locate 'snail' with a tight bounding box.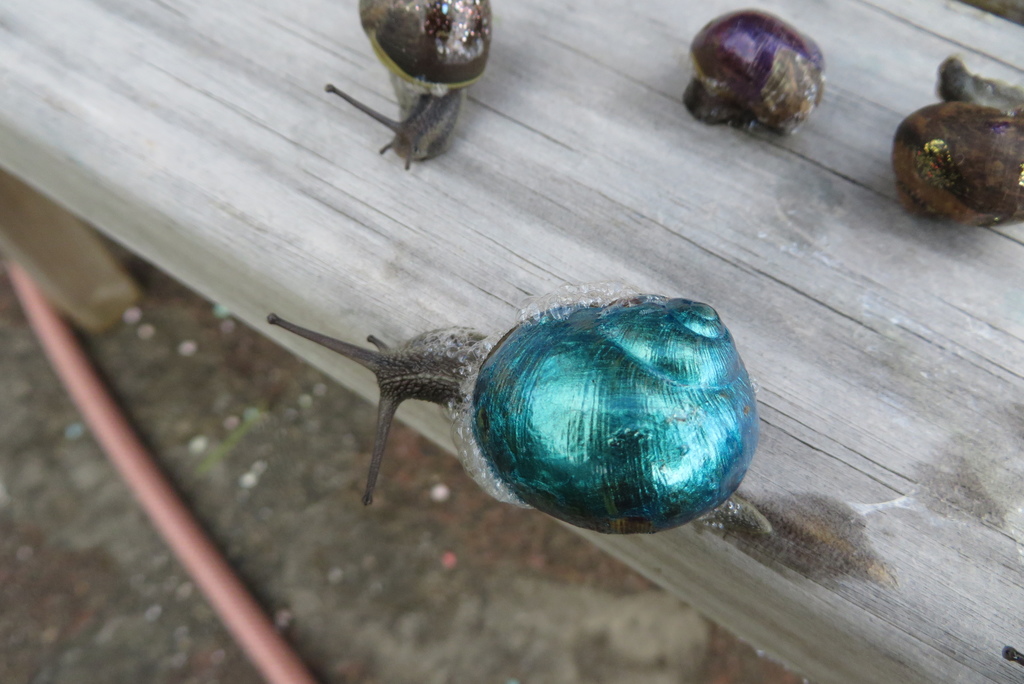
region(681, 10, 825, 142).
